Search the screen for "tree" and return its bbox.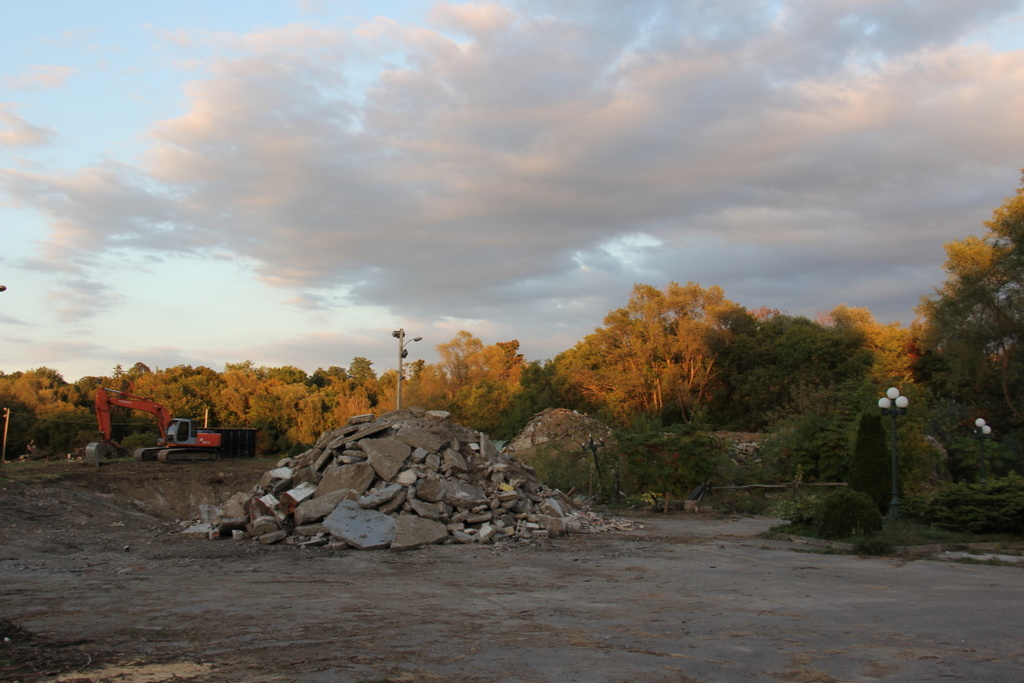
Found: select_region(696, 307, 865, 422).
